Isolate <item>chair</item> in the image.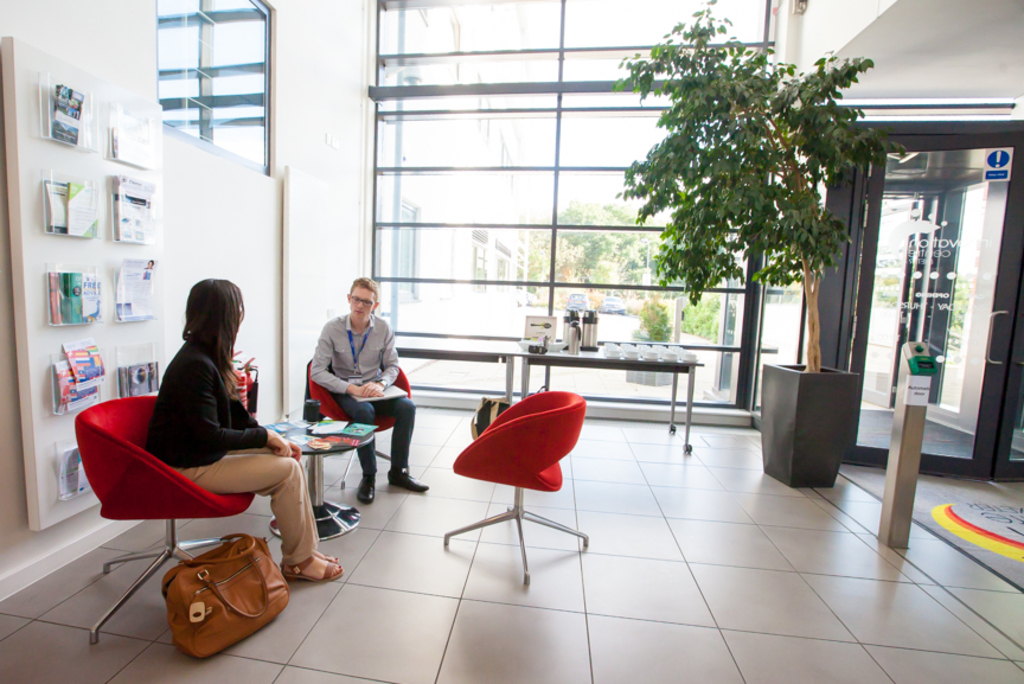
Isolated region: [x1=69, y1=404, x2=308, y2=573].
